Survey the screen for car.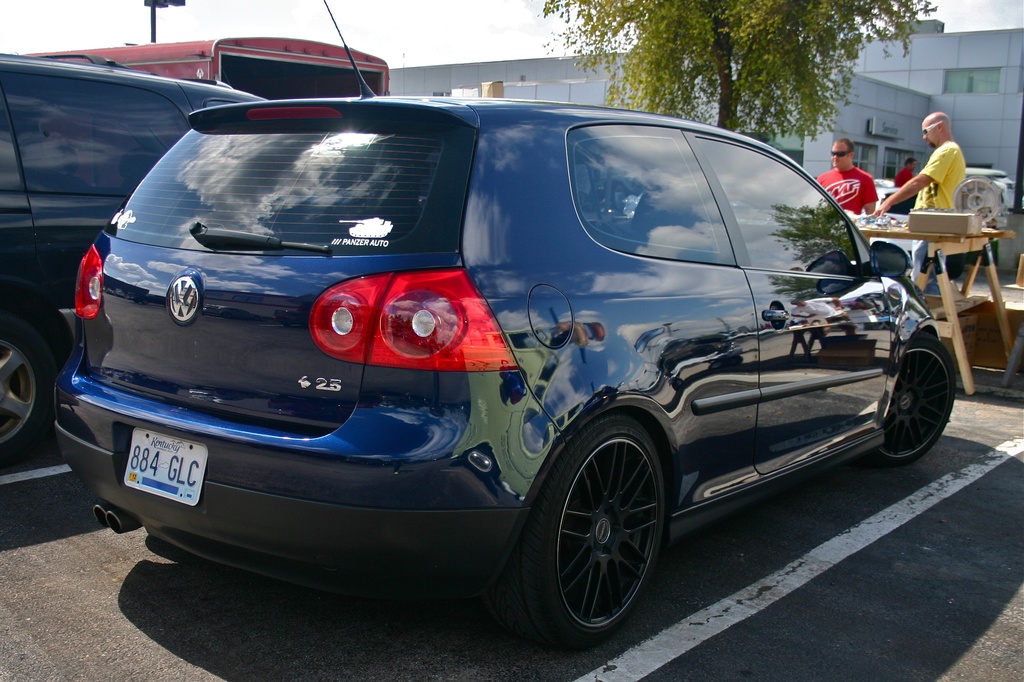
Survey found: (0, 52, 272, 461).
